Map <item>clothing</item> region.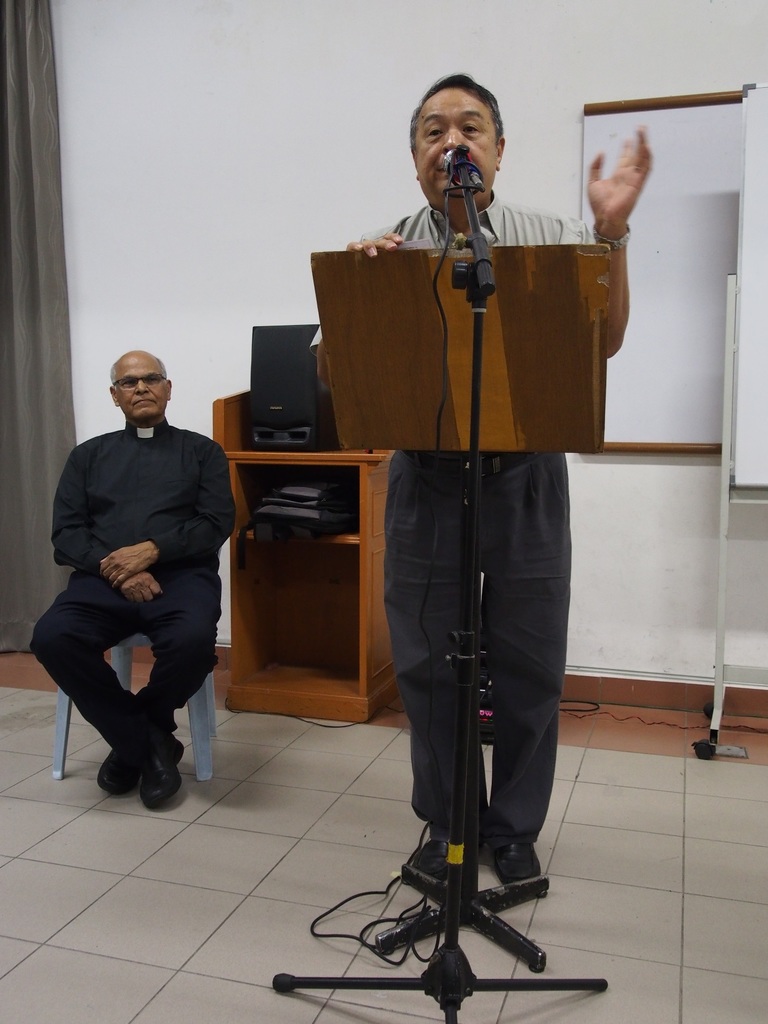
Mapped to bbox(29, 417, 261, 834).
